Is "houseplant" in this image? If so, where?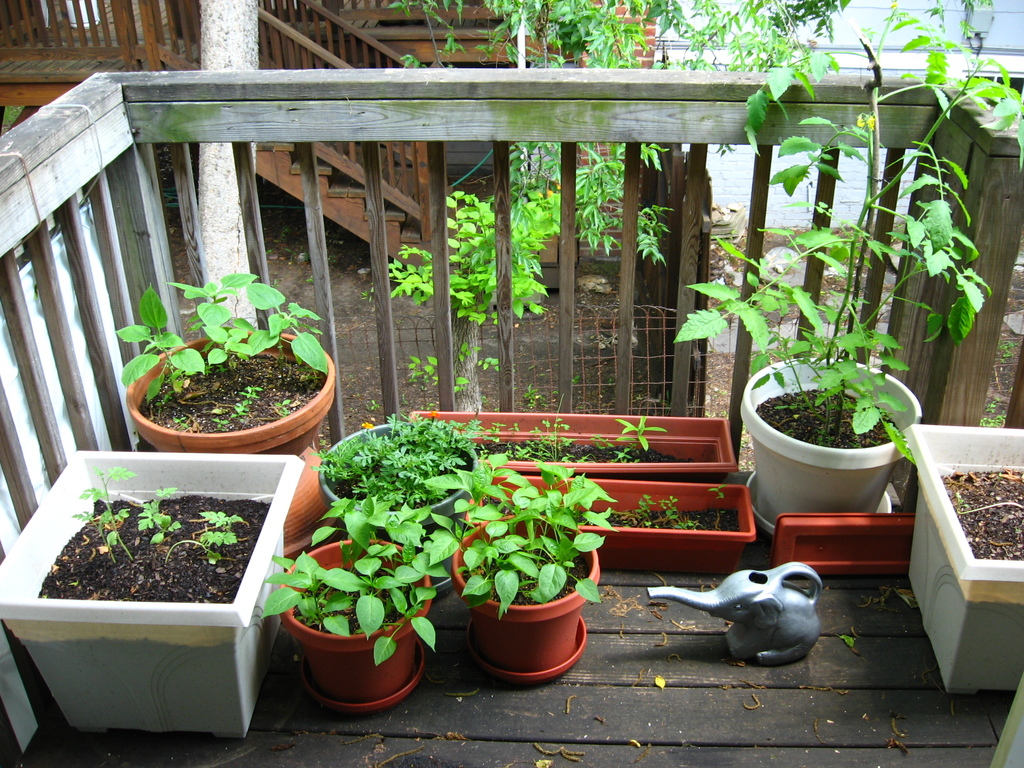
Yes, at l=472, t=472, r=759, b=572.
